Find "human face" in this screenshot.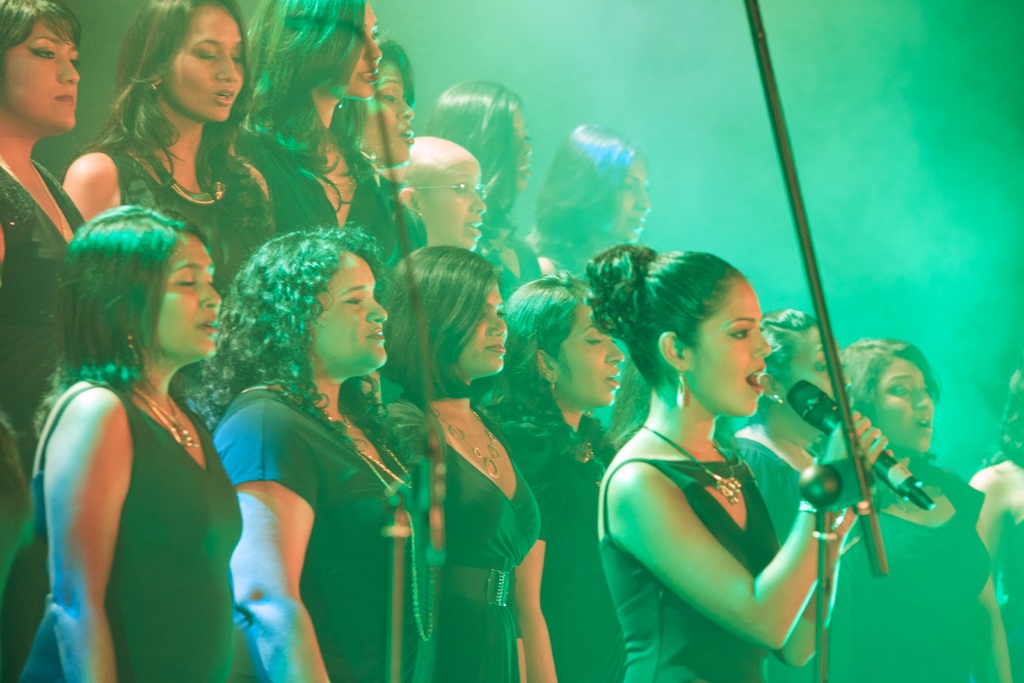
The bounding box for "human face" is {"left": 4, "top": 17, "right": 86, "bottom": 126}.
